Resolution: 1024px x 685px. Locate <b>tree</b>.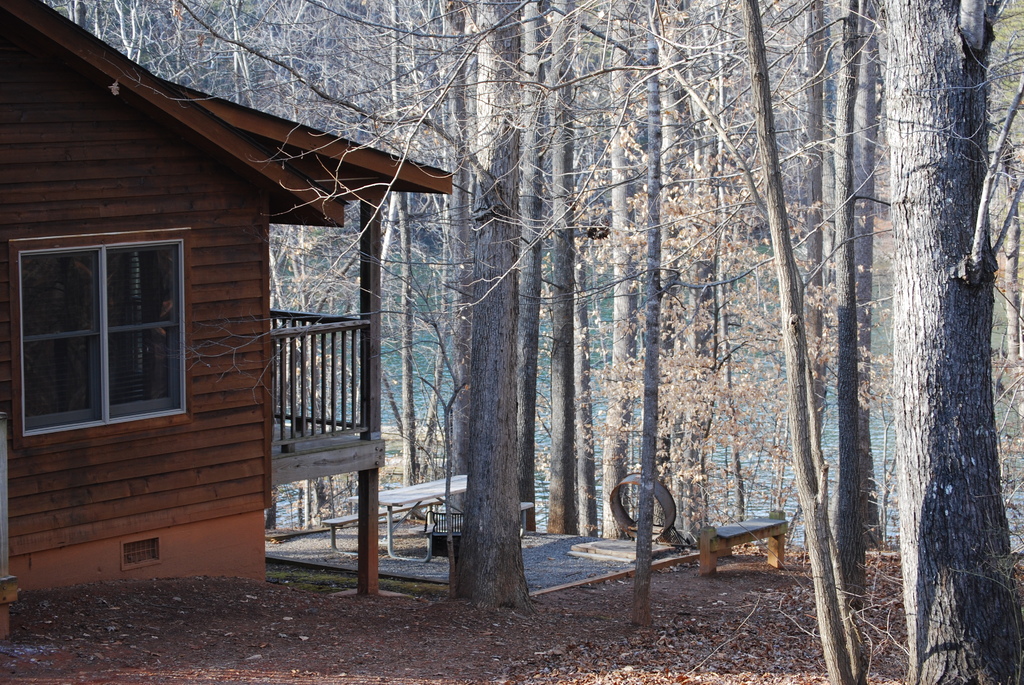
l=867, t=0, r=1023, b=684.
